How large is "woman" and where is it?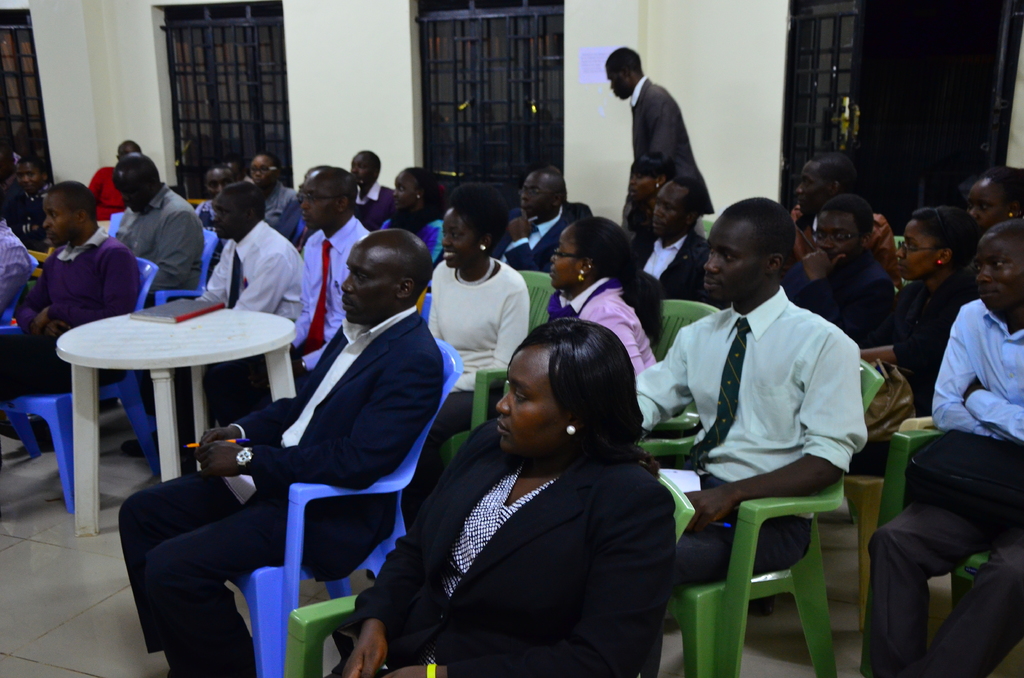
Bounding box: BBox(832, 212, 987, 495).
